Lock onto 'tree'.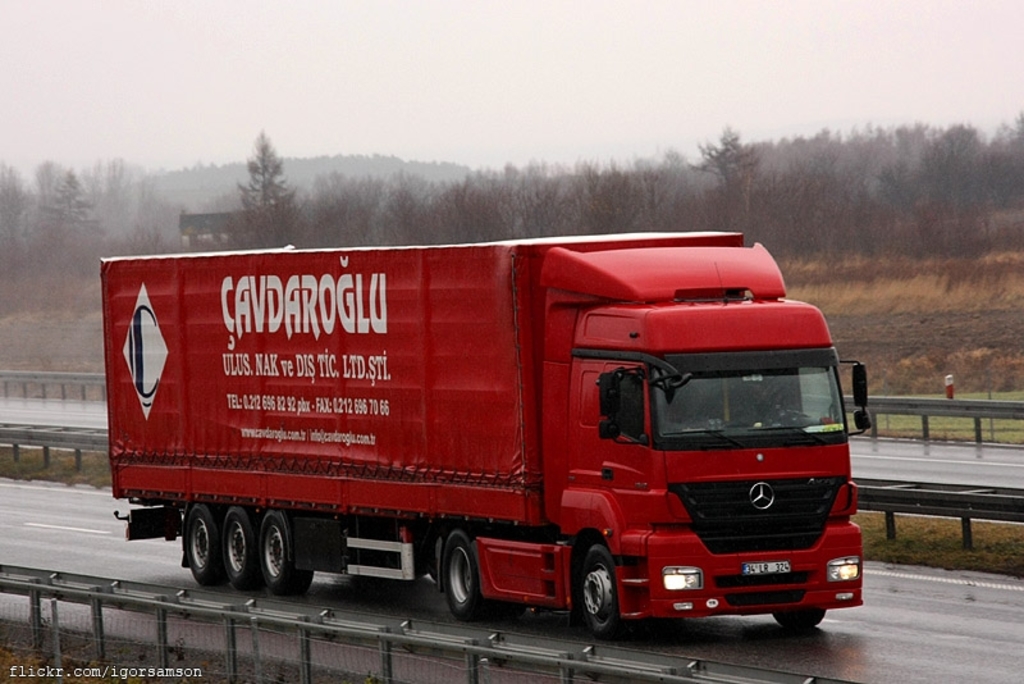
Locked: box(293, 168, 385, 250).
